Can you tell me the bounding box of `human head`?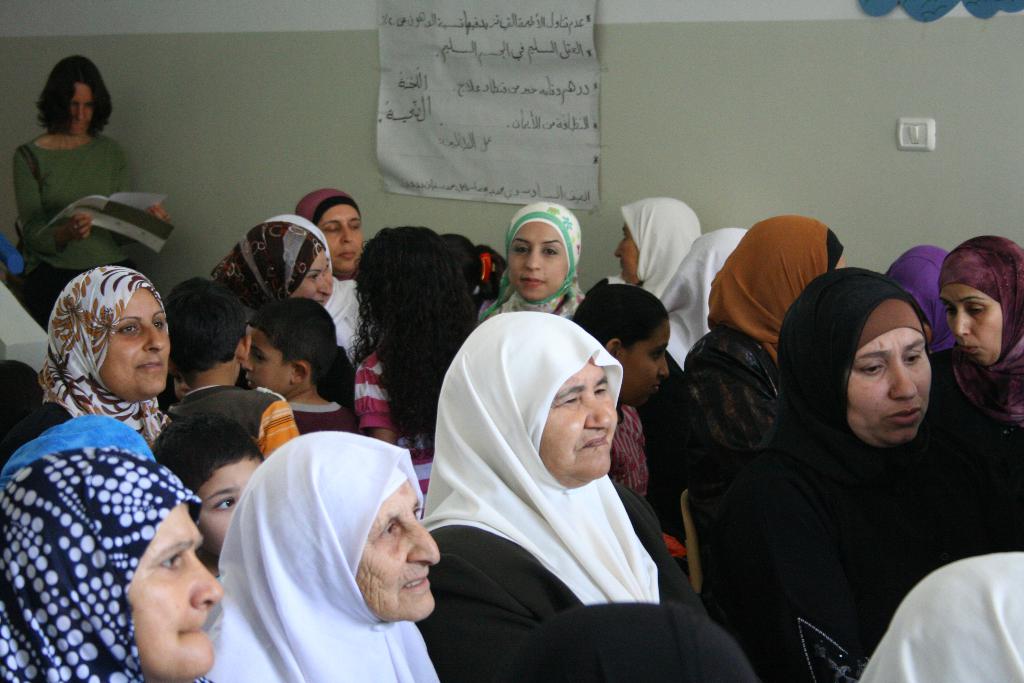
region(171, 375, 188, 399).
